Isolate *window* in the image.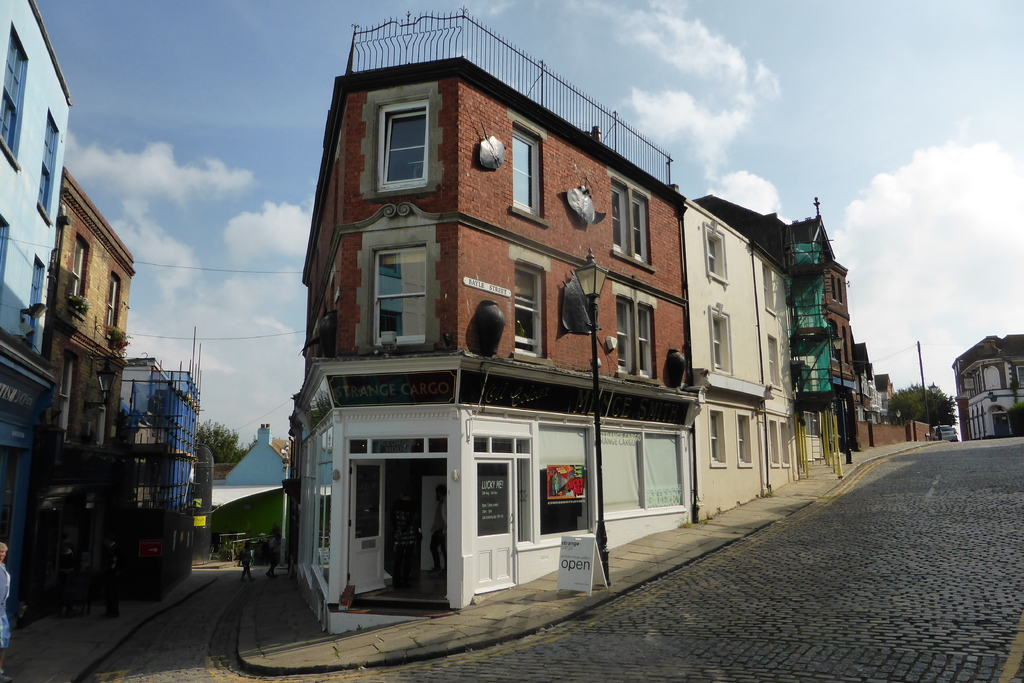
Isolated region: detection(511, 126, 538, 217).
